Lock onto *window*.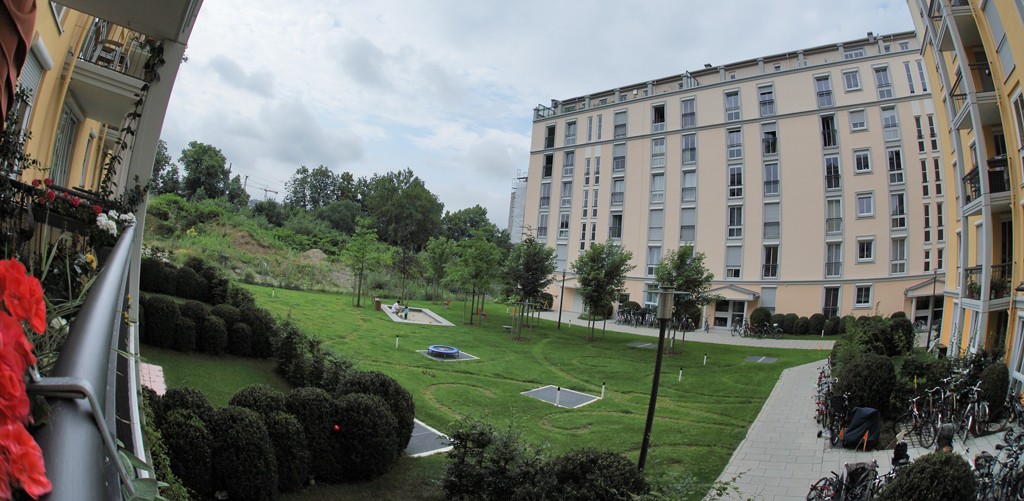
Locked: box(649, 137, 664, 171).
